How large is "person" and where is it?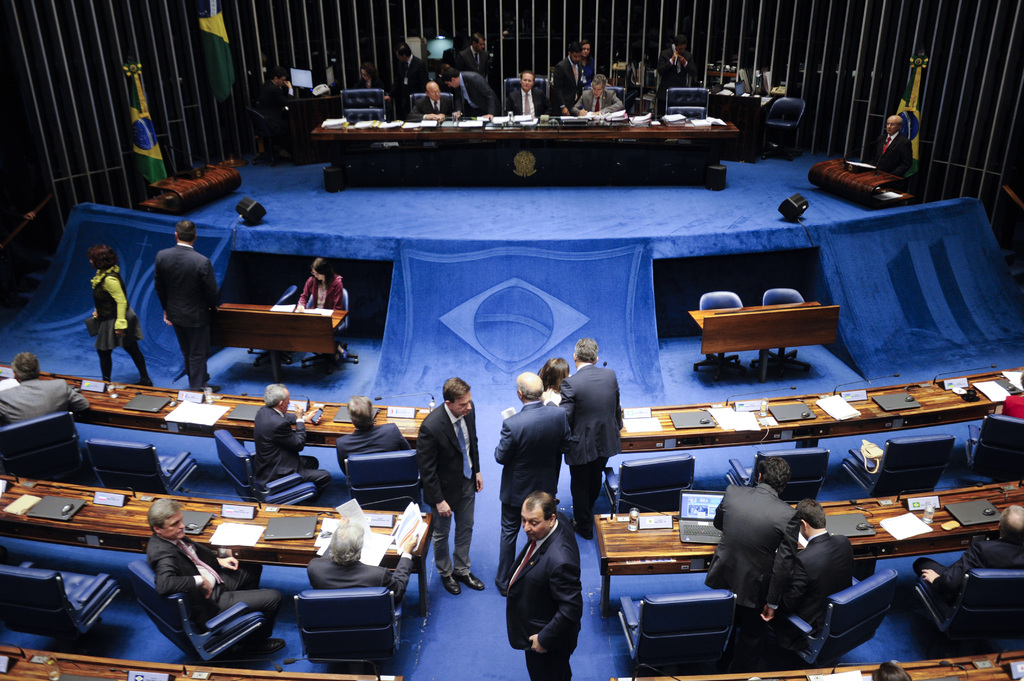
Bounding box: x1=508 y1=72 x2=550 y2=121.
